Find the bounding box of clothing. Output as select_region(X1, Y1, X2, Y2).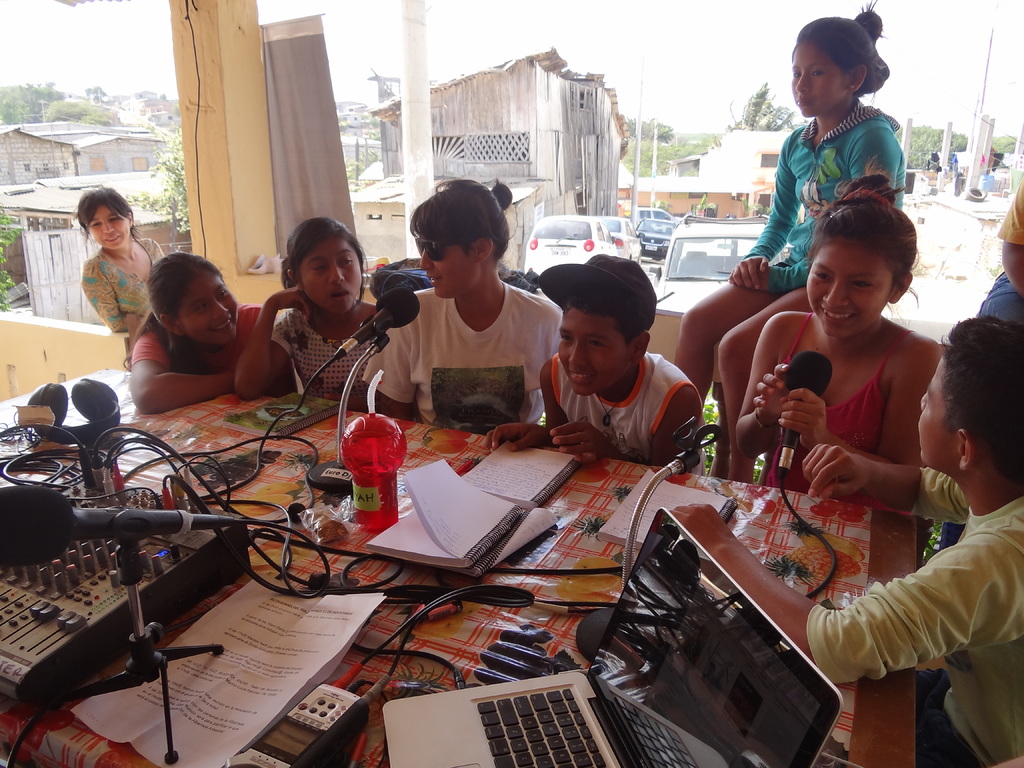
select_region(955, 151, 972, 168).
